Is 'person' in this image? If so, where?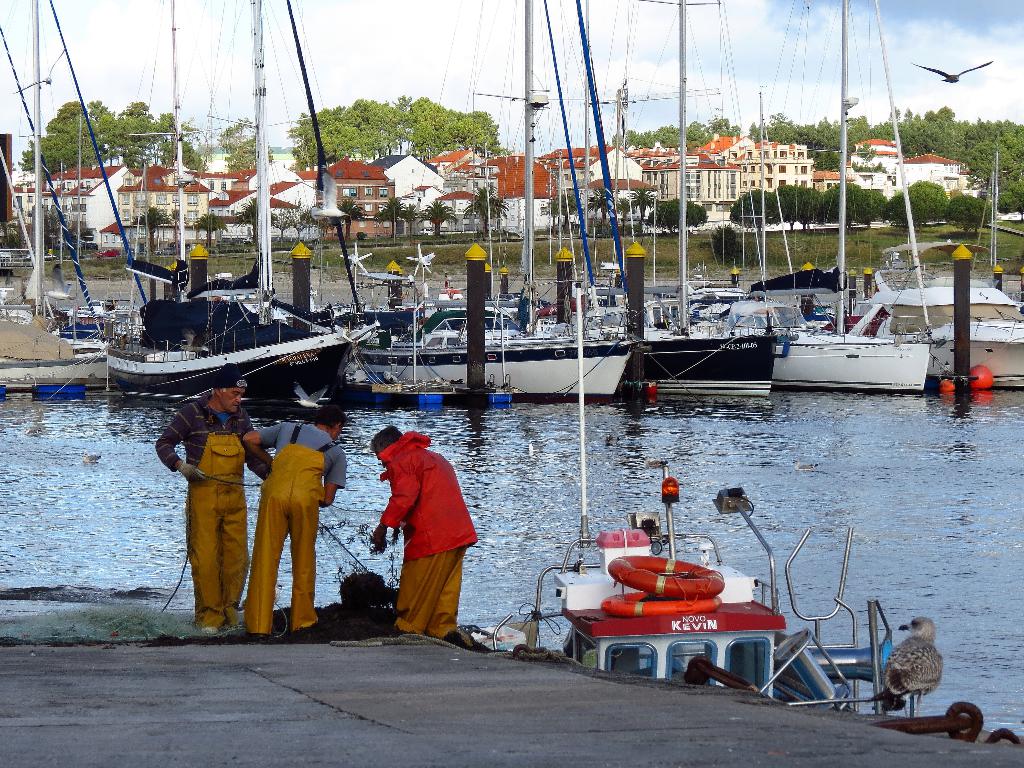
Yes, at 241/404/346/640.
